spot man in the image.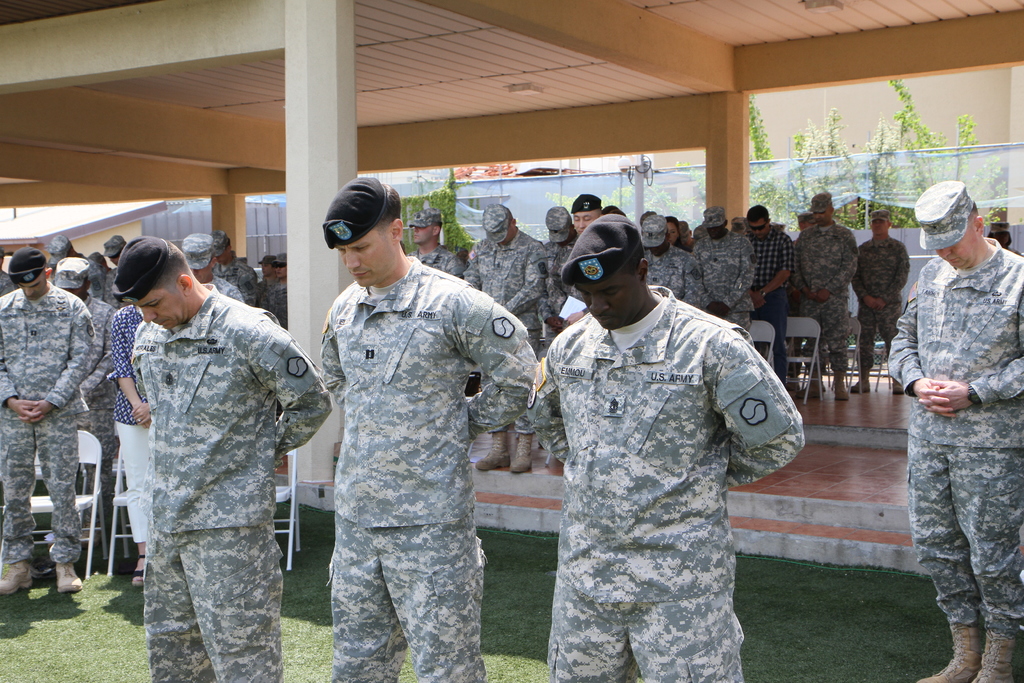
man found at [left=44, top=229, right=82, bottom=265].
